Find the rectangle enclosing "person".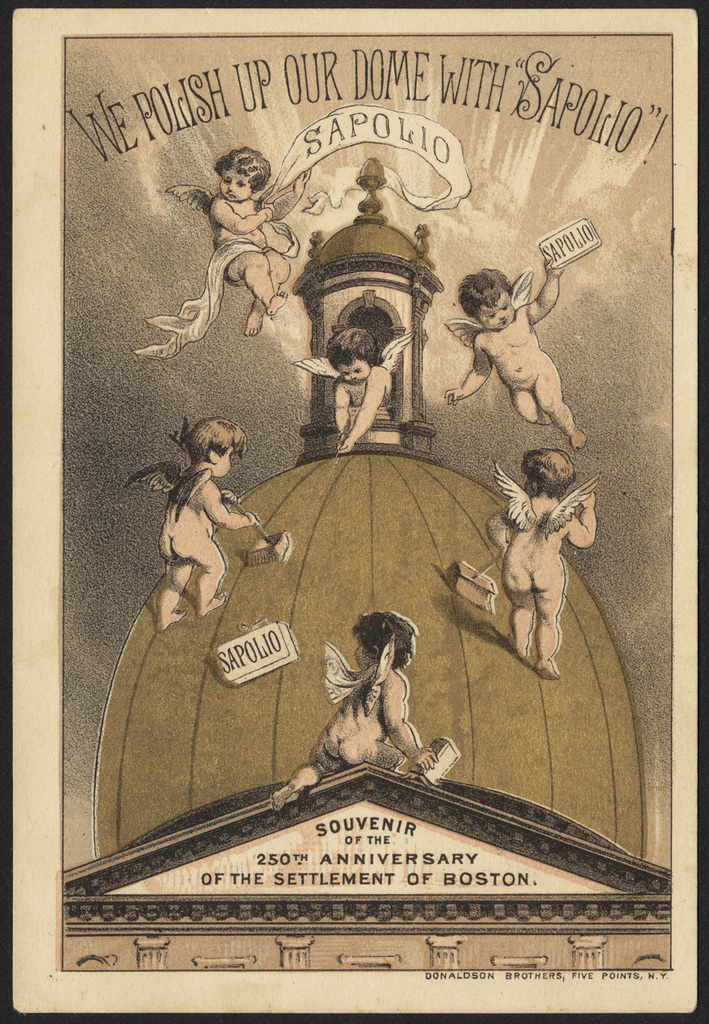
<region>154, 407, 257, 627</region>.
